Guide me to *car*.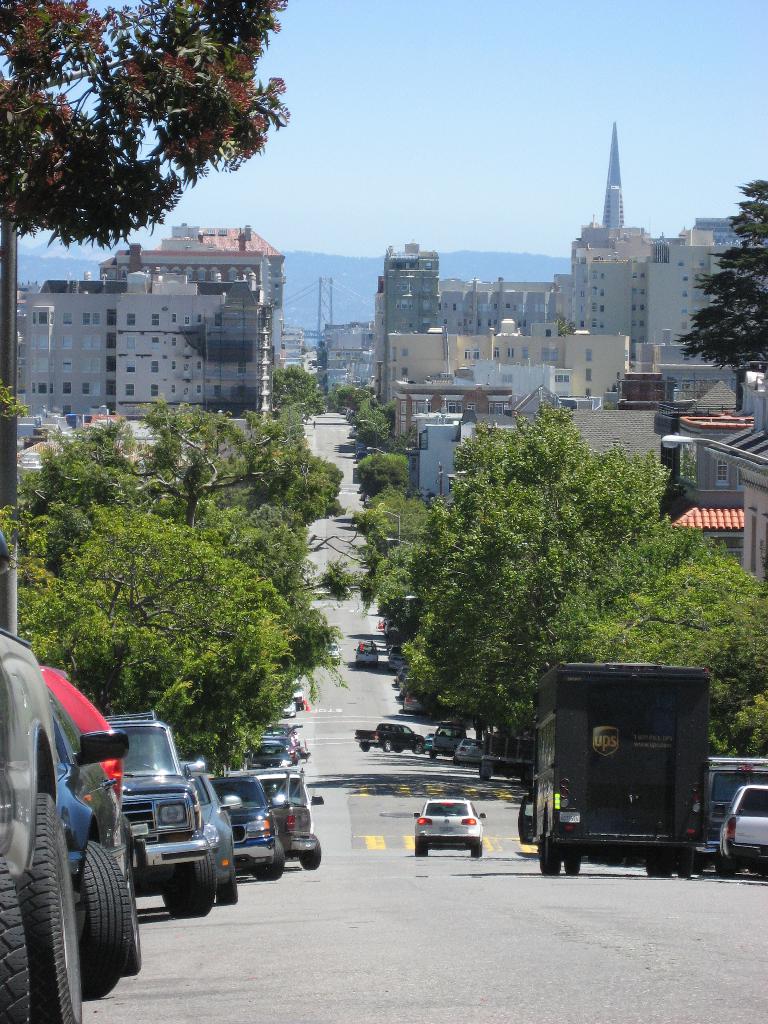
Guidance: x1=104 y1=710 x2=209 y2=915.
